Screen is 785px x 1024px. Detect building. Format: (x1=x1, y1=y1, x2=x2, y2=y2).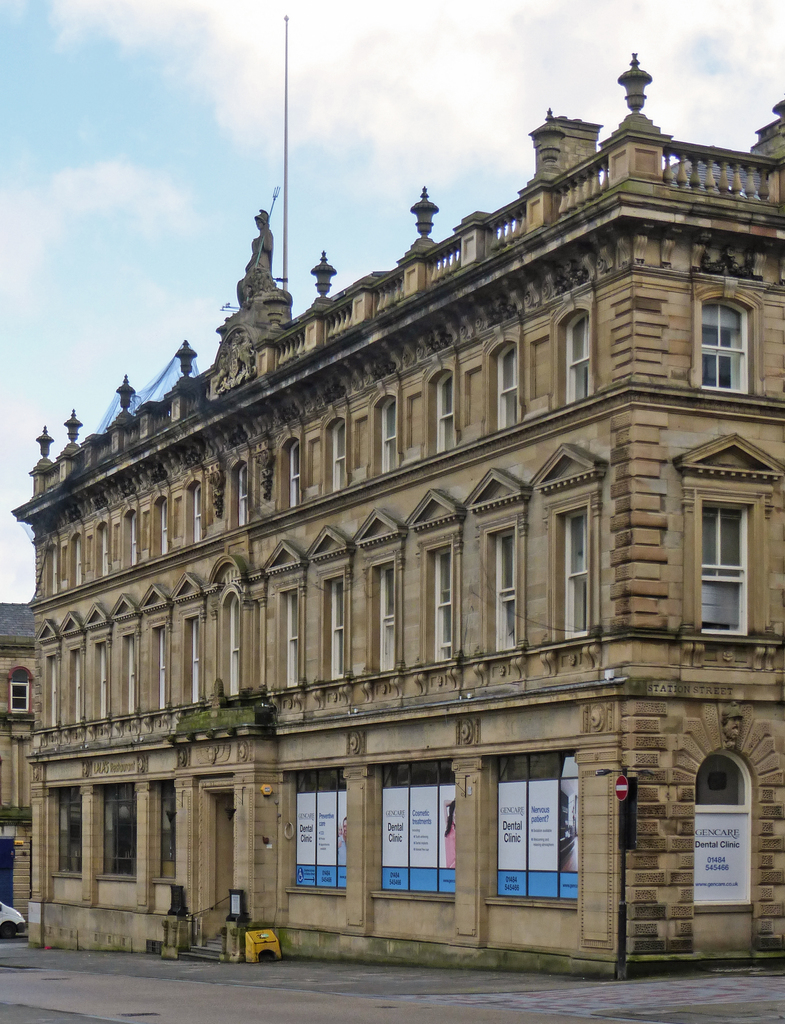
(x1=0, y1=605, x2=35, y2=923).
